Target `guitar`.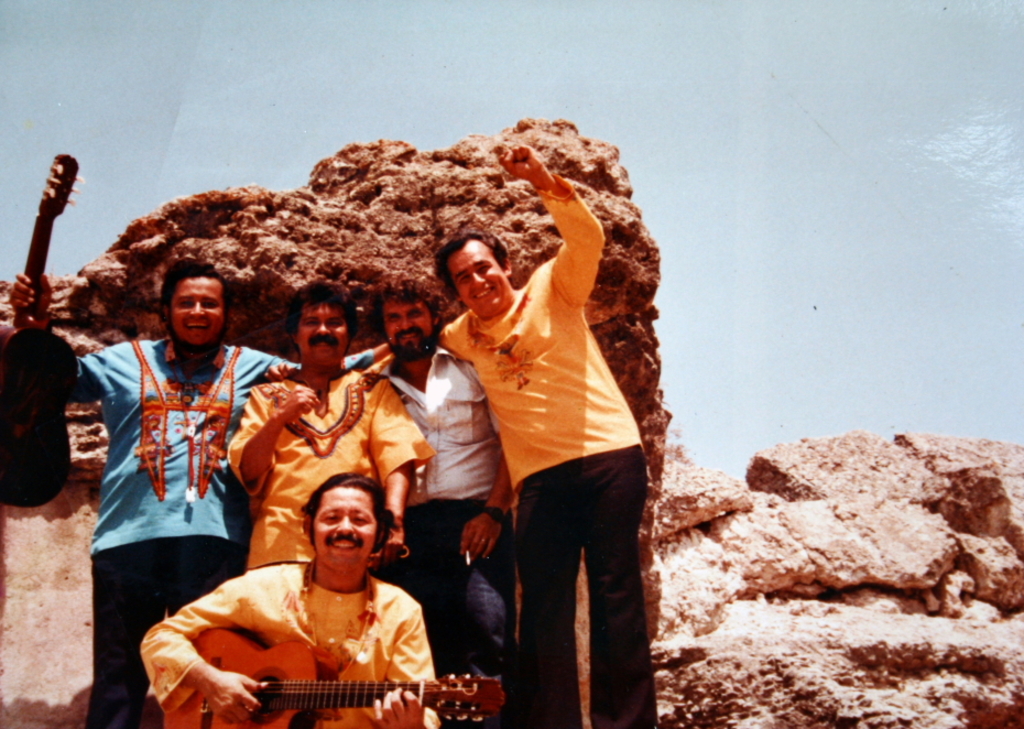
Target region: 149:624:521:728.
